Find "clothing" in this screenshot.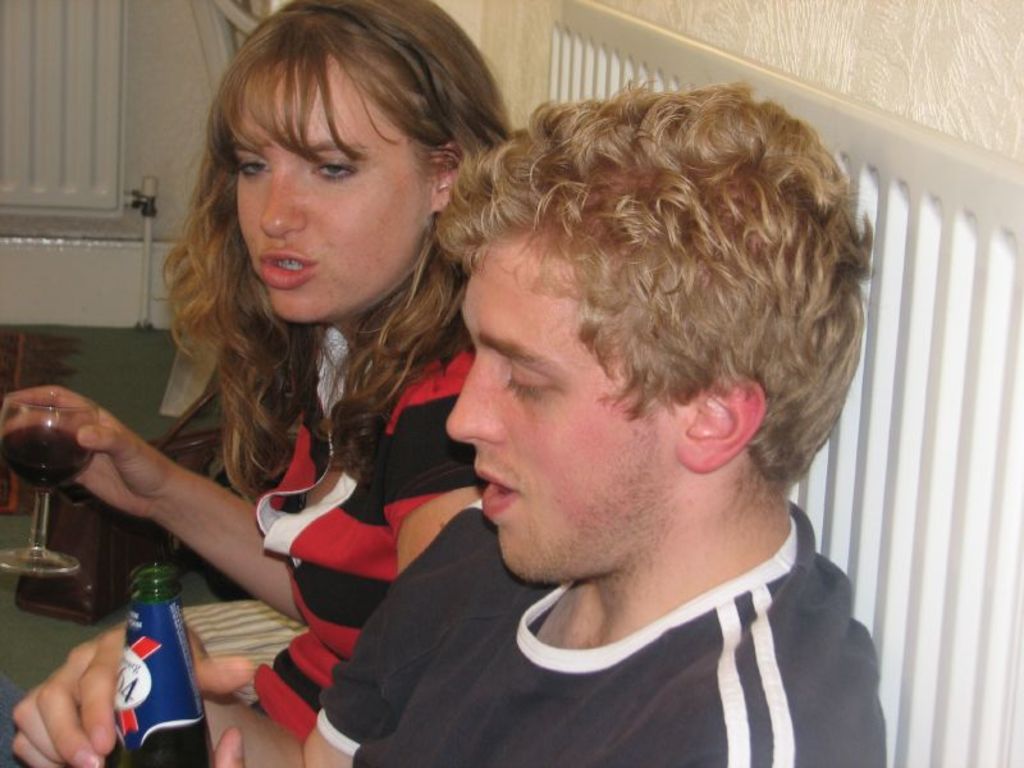
The bounding box for "clothing" is 257 323 483 731.
